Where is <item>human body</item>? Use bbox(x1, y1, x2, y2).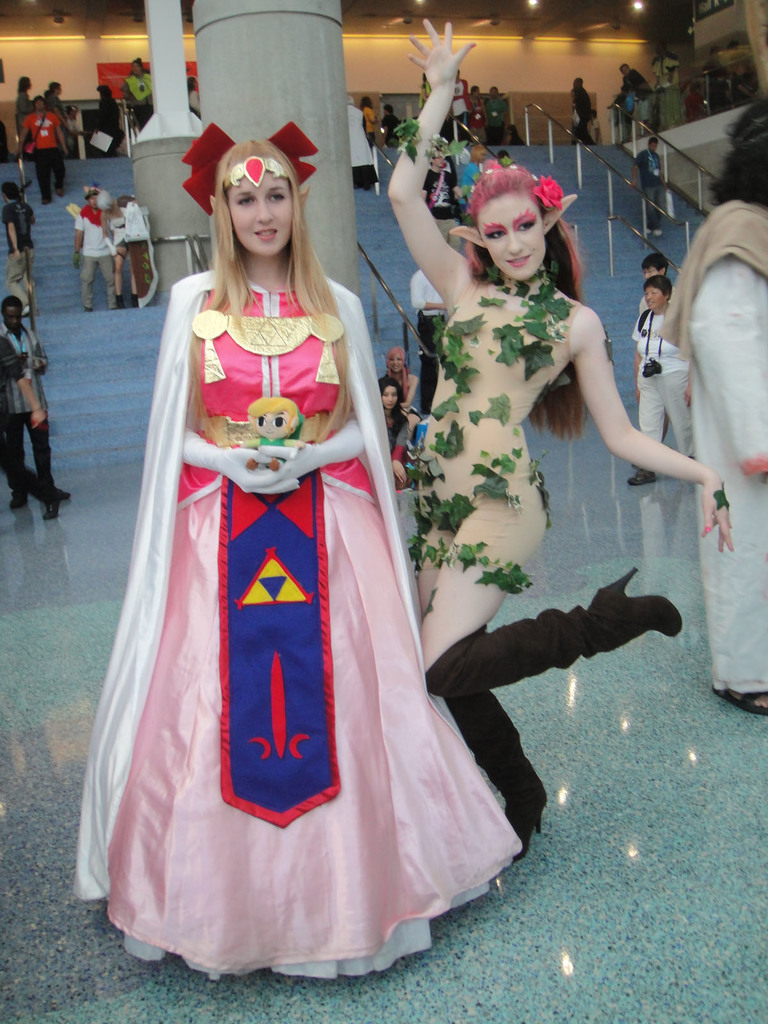
bbox(380, 344, 419, 431).
